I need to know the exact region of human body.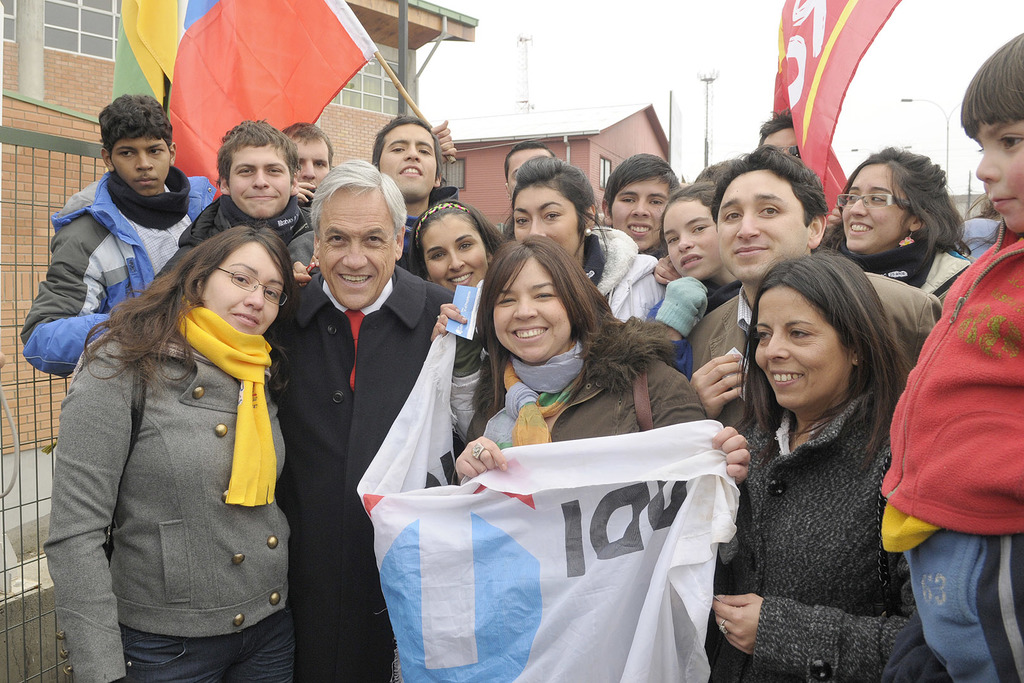
Region: rect(250, 152, 469, 682).
